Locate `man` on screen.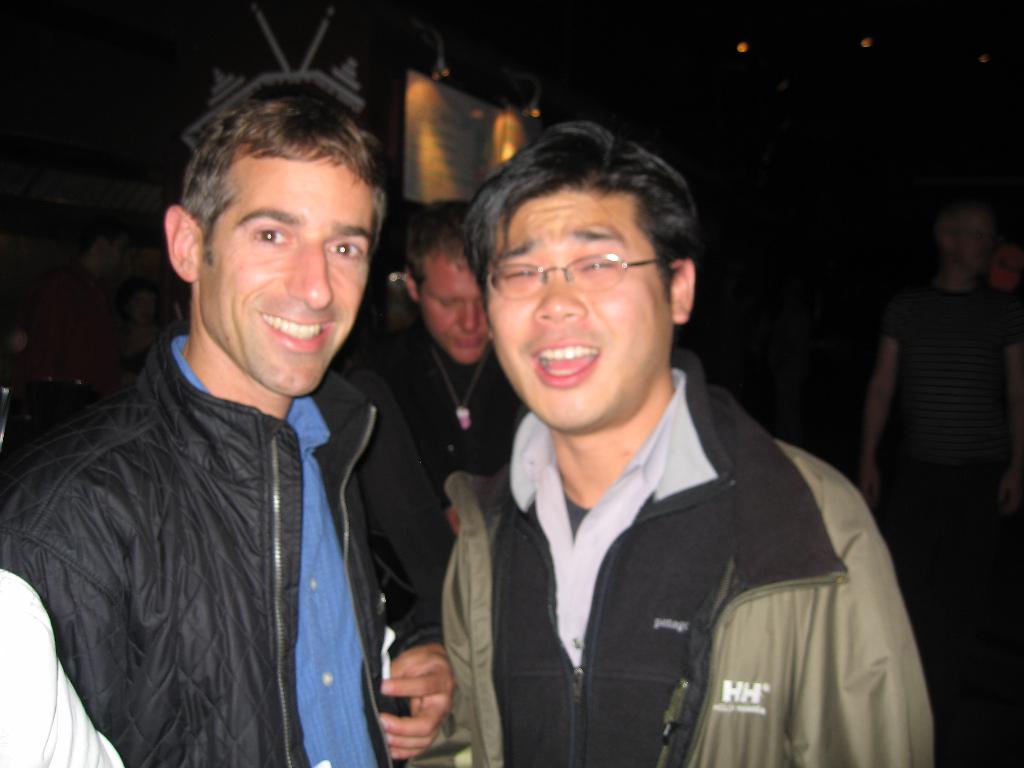
On screen at (left=338, top=183, right=519, bottom=636).
